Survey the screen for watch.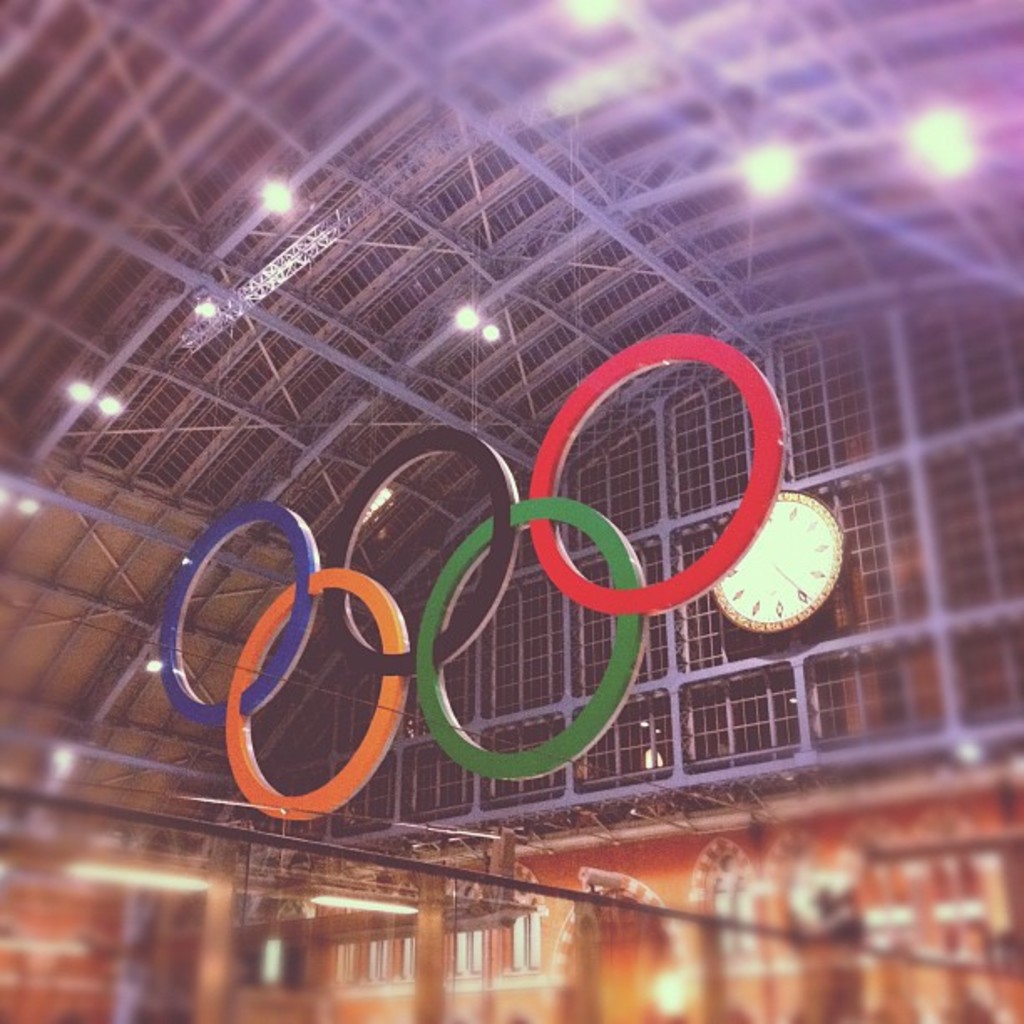
Survey found: <box>706,482,858,634</box>.
